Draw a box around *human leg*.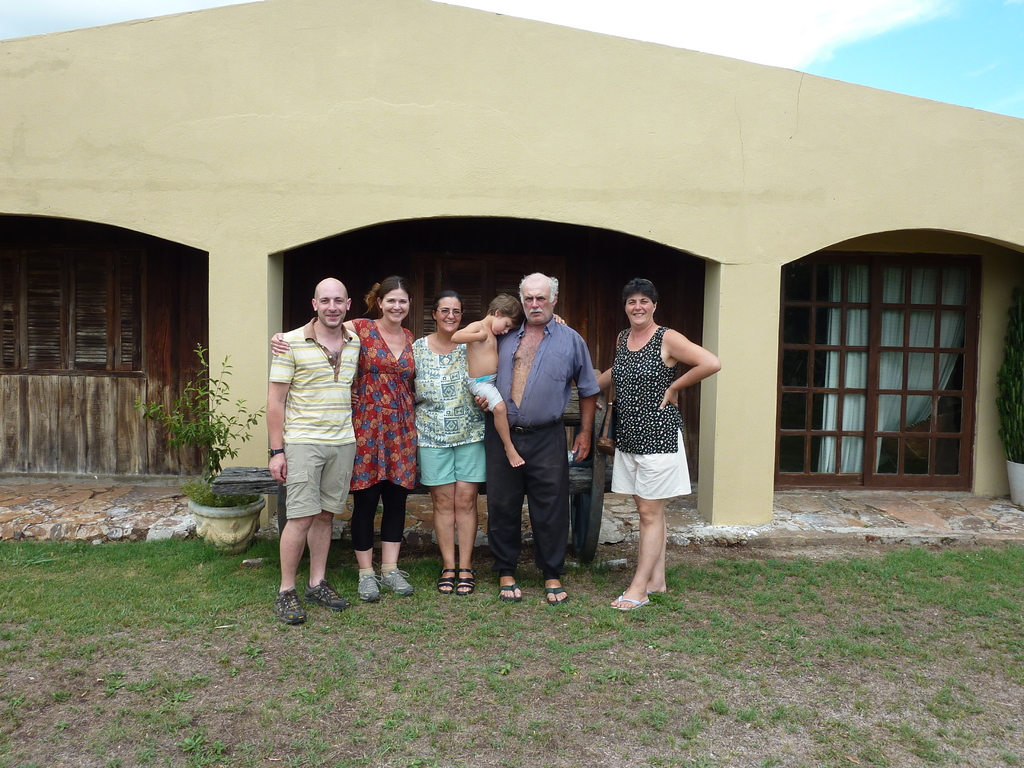
bbox=(308, 512, 346, 607).
